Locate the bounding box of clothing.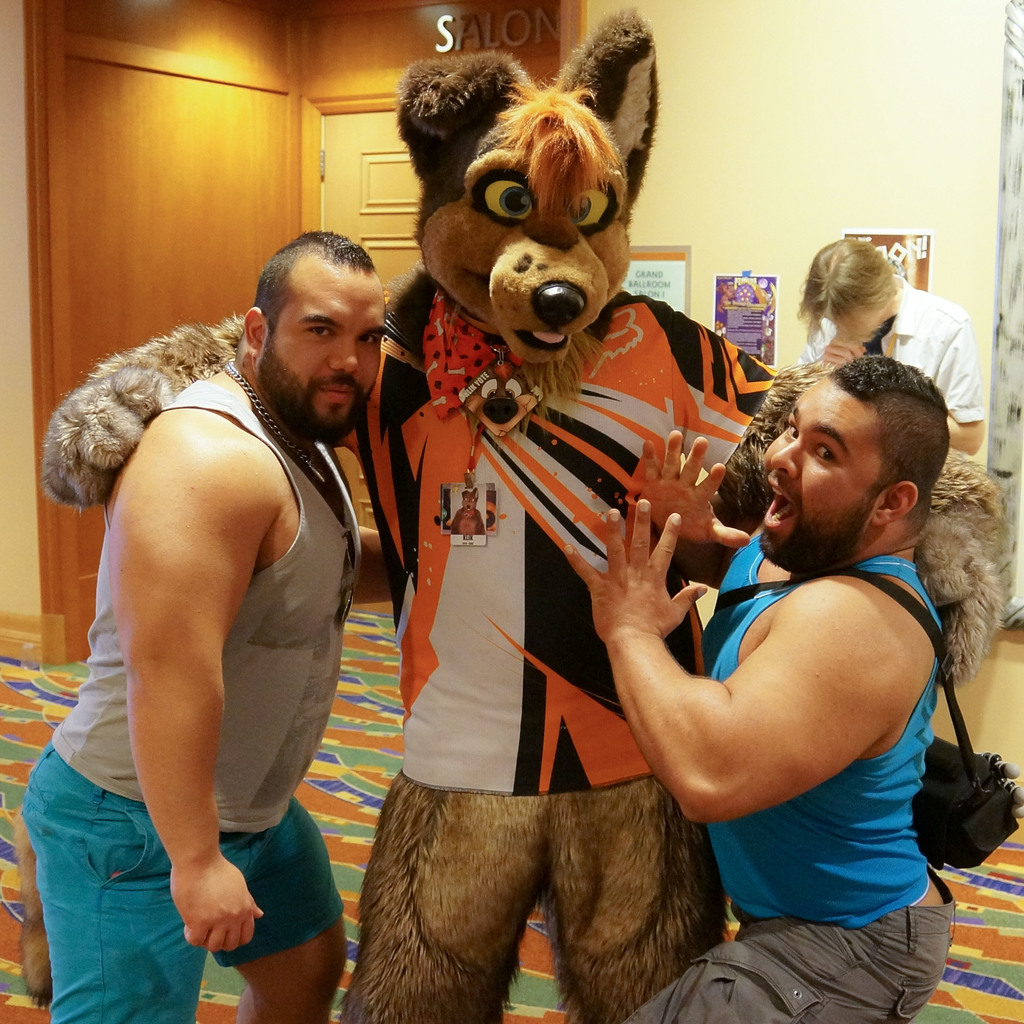
Bounding box: region(798, 286, 986, 431).
